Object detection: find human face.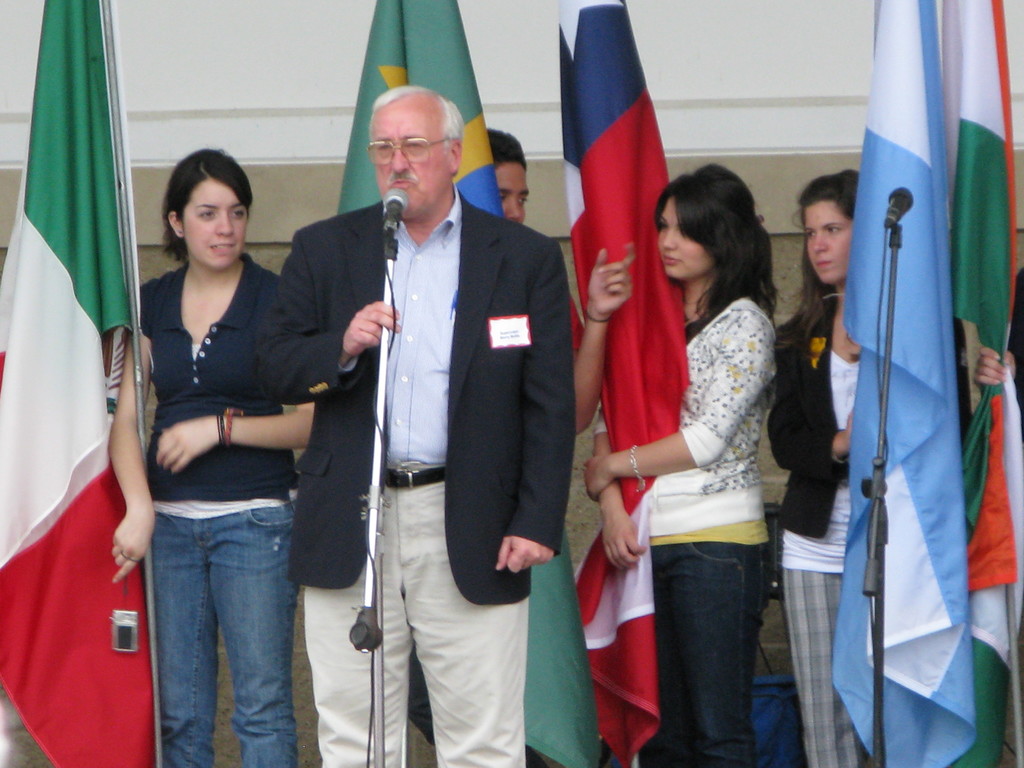
<region>653, 189, 705, 280</region>.
